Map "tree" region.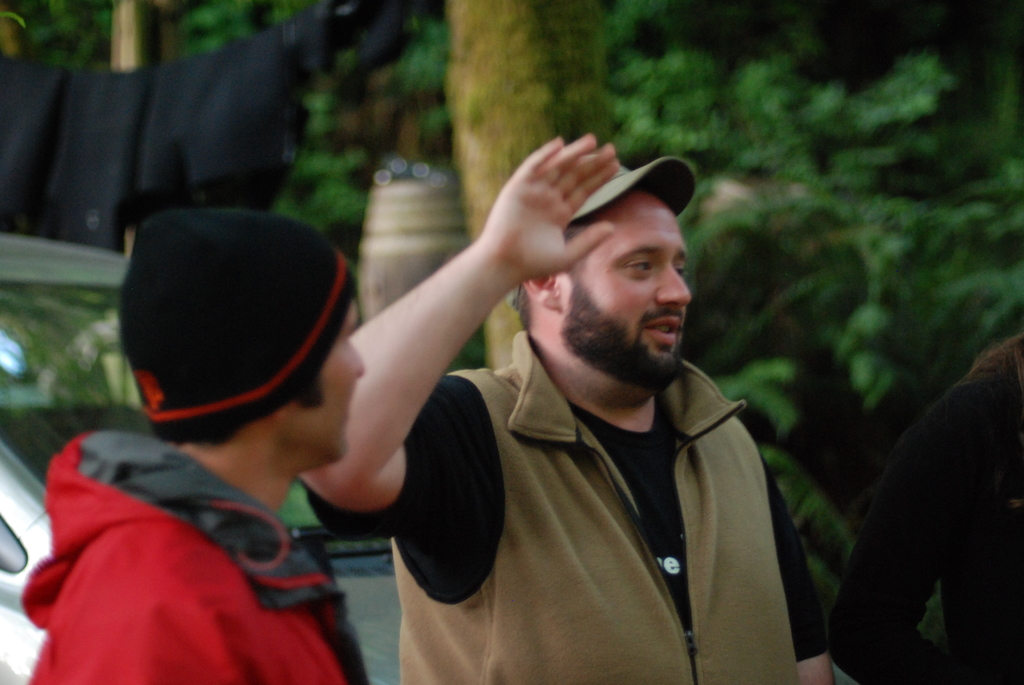
Mapped to crop(431, 0, 626, 370).
